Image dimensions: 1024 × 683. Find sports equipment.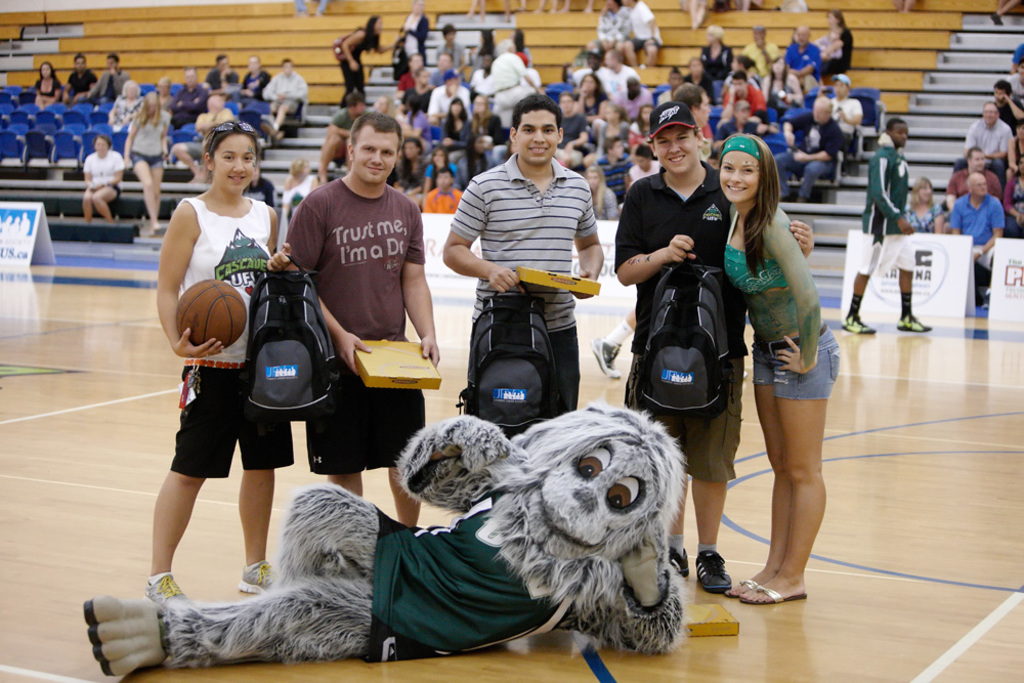
236/557/282/592.
